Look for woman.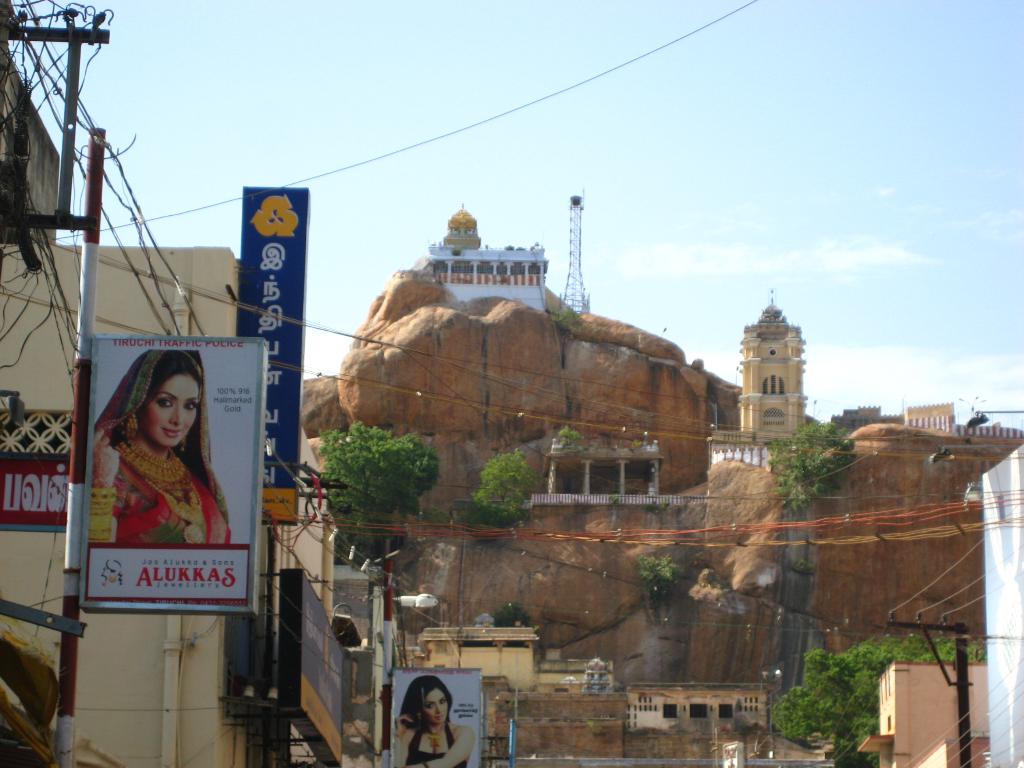
Found: [x1=385, y1=689, x2=470, y2=767].
